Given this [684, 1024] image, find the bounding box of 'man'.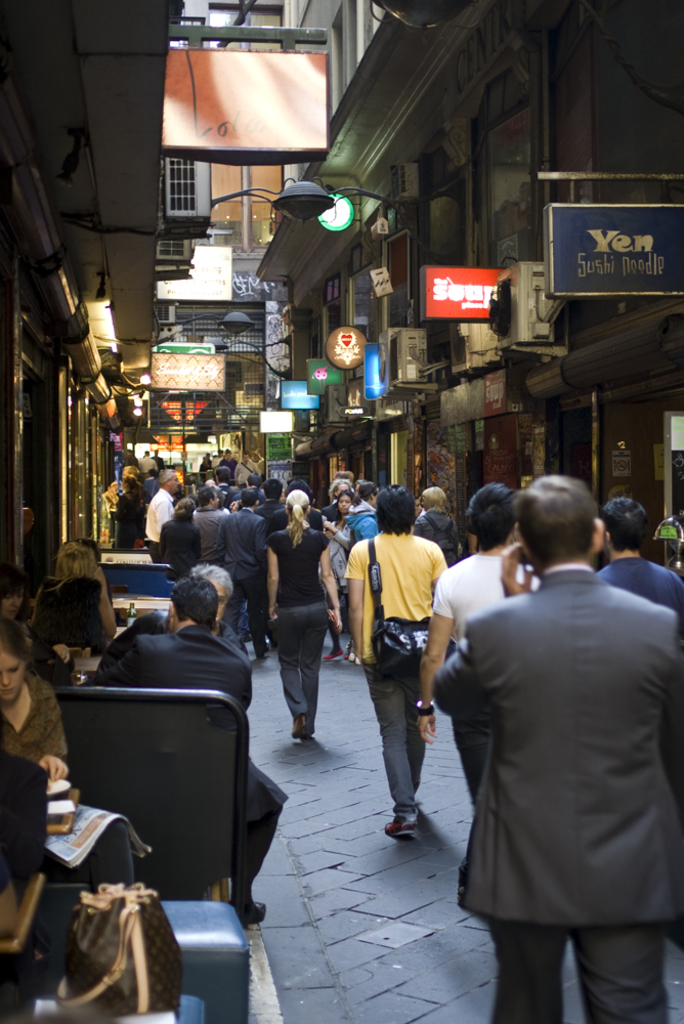
detection(108, 464, 152, 541).
